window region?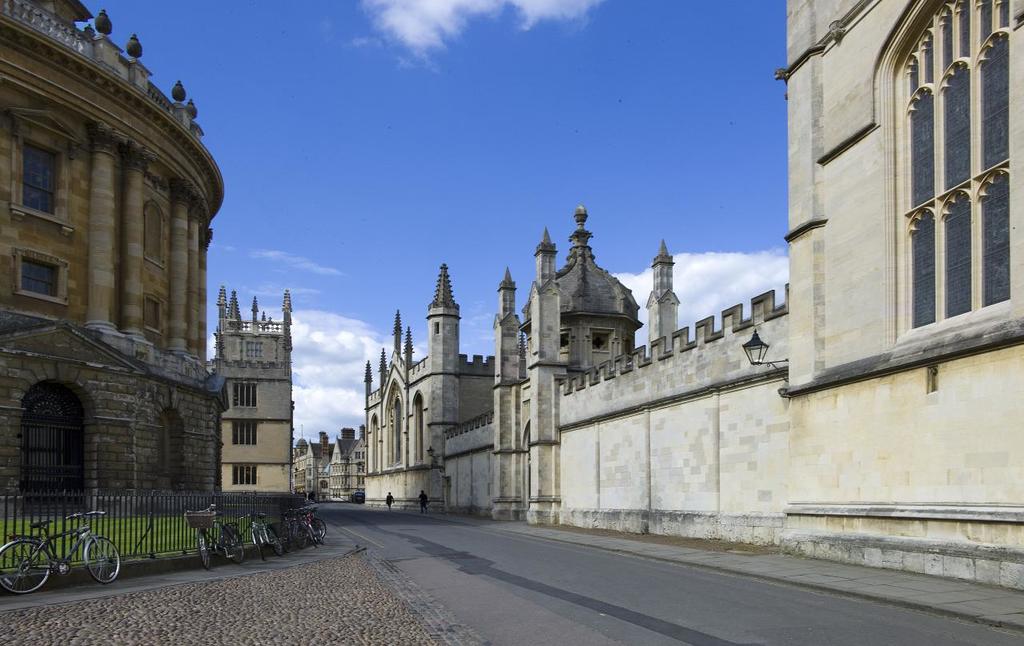
(232,377,259,410)
